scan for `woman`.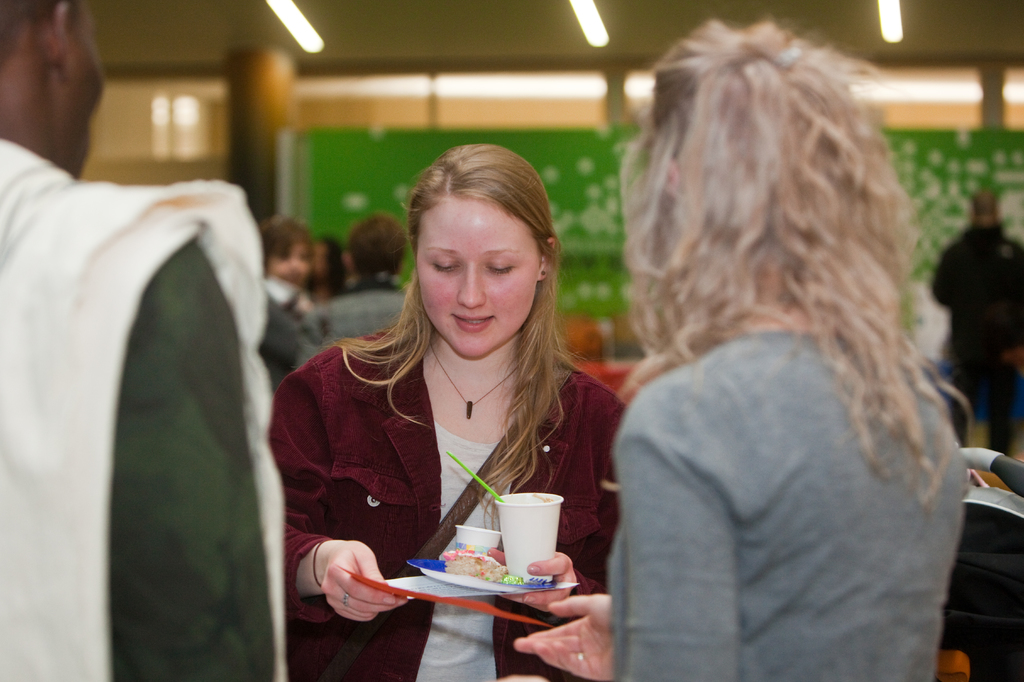
Scan result: [x1=275, y1=131, x2=634, y2=657].
